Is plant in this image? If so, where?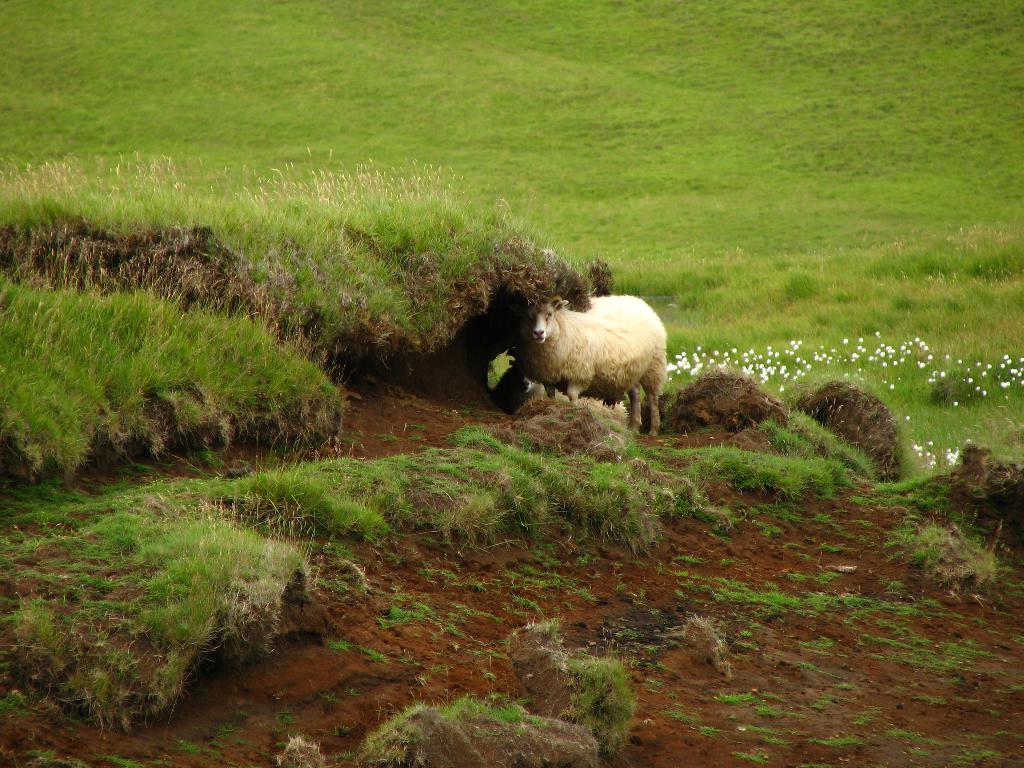
Yes, at [490,648,500,657].
